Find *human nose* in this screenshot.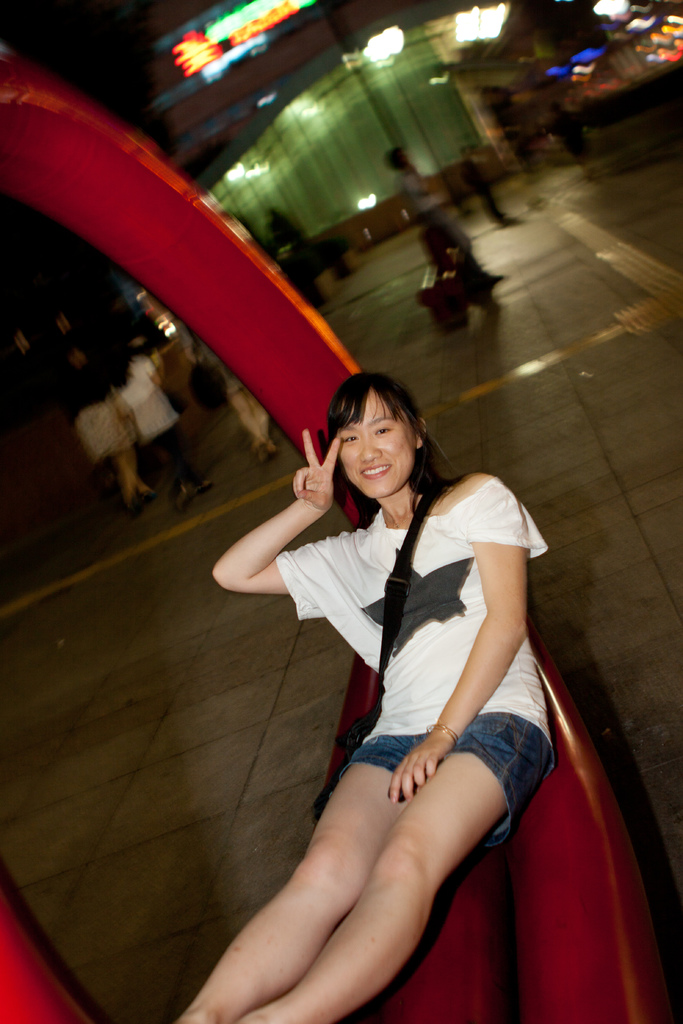
The bounding box for *human nose* is [358, 441, 381, 463].
